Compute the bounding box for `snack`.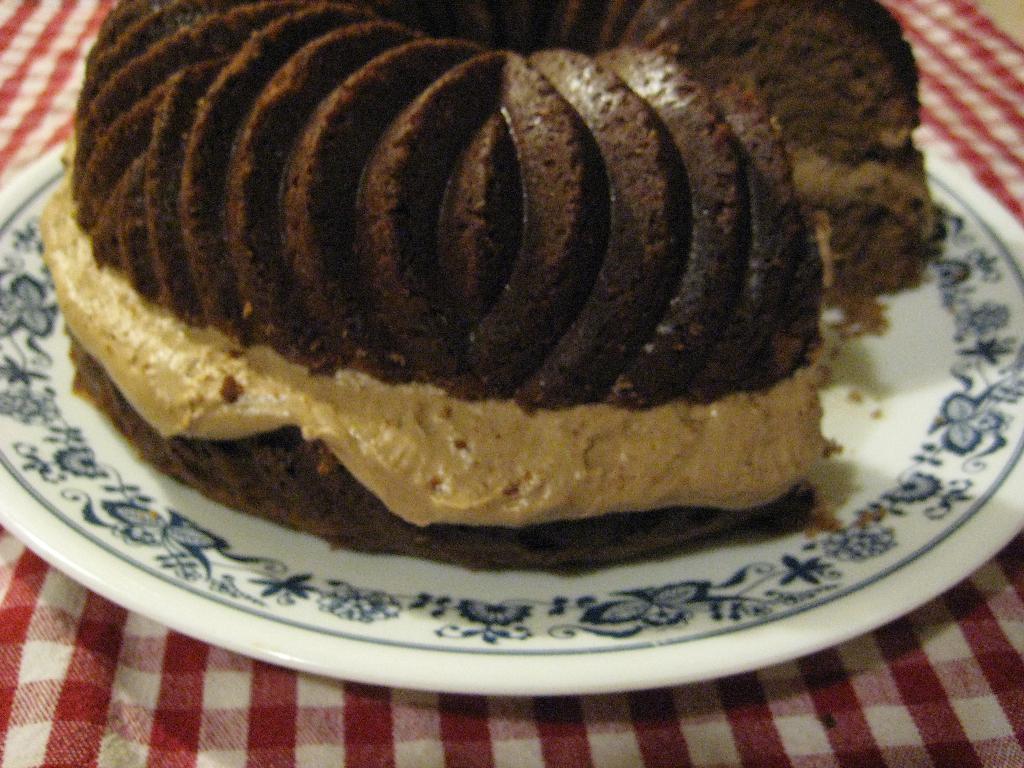
region(25, 3, 948, 553).
